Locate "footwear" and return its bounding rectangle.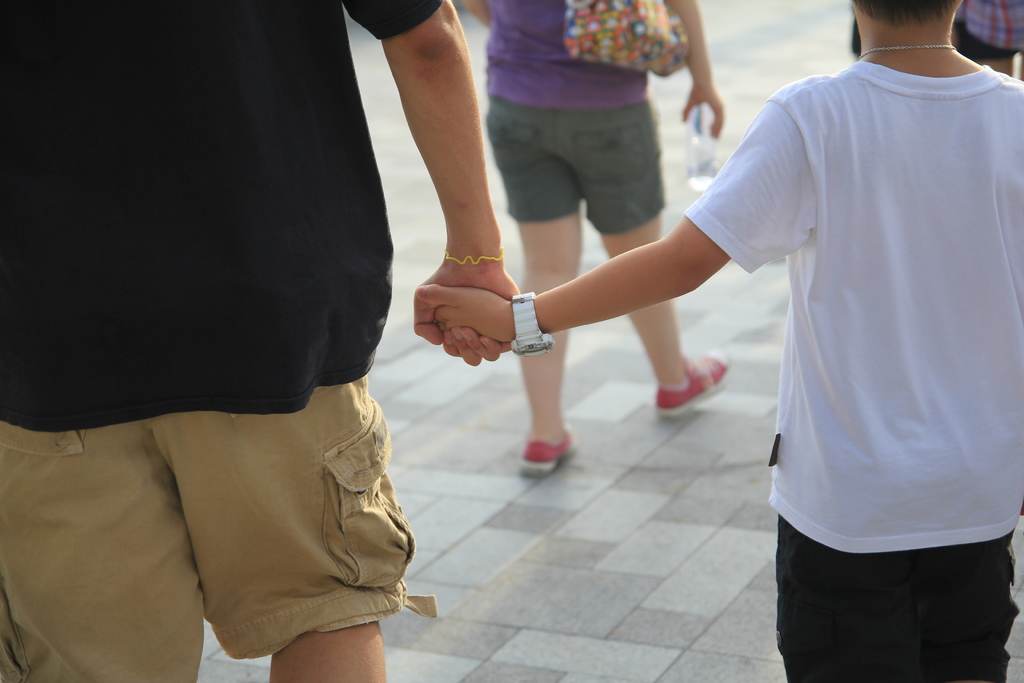
select_region(521, 419, 572, 473).
